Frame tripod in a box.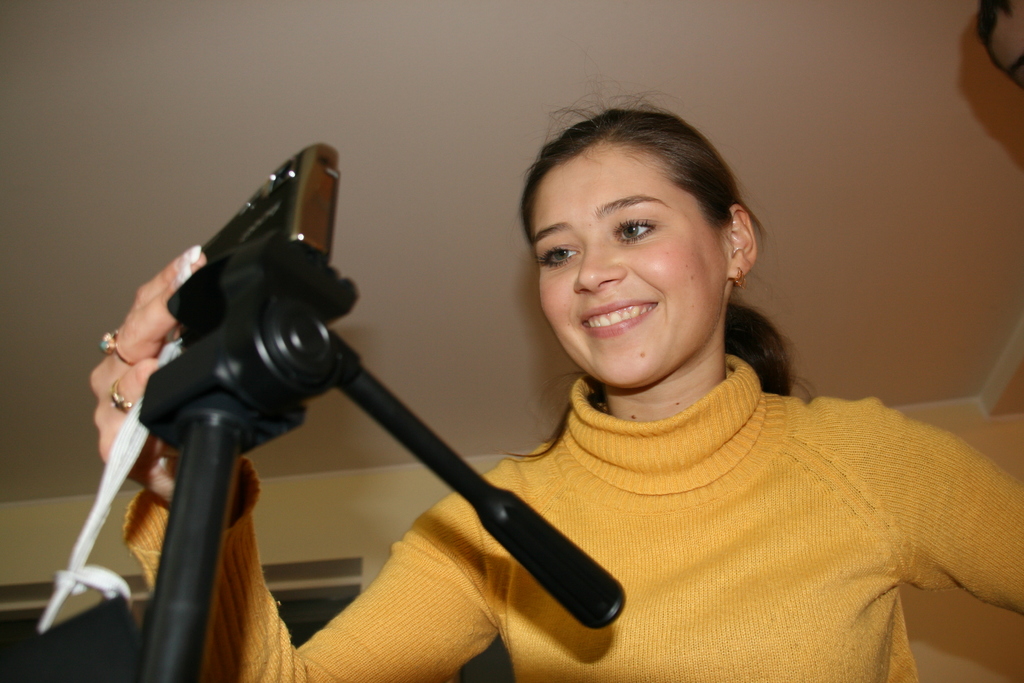
x1=127, y1=281, x2=628, y2=682.
